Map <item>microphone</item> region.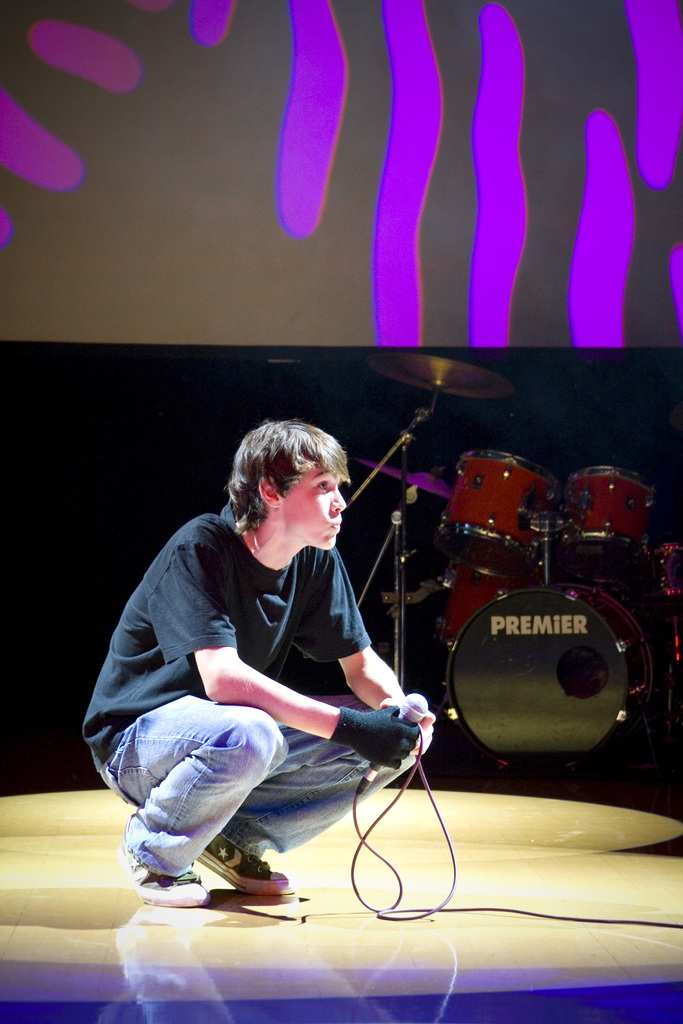
Mapped to <bbox>373, 687, 427, 776</bbox>.
